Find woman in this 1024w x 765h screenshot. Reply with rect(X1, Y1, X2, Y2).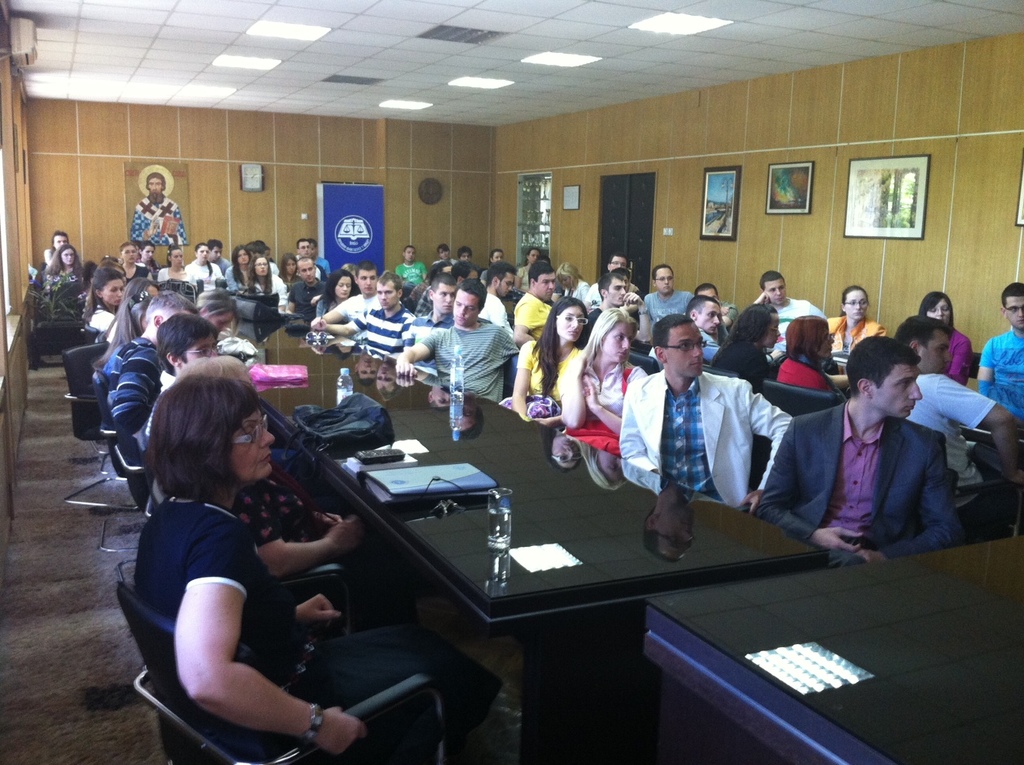
rect(180, 360, 393, 627).
